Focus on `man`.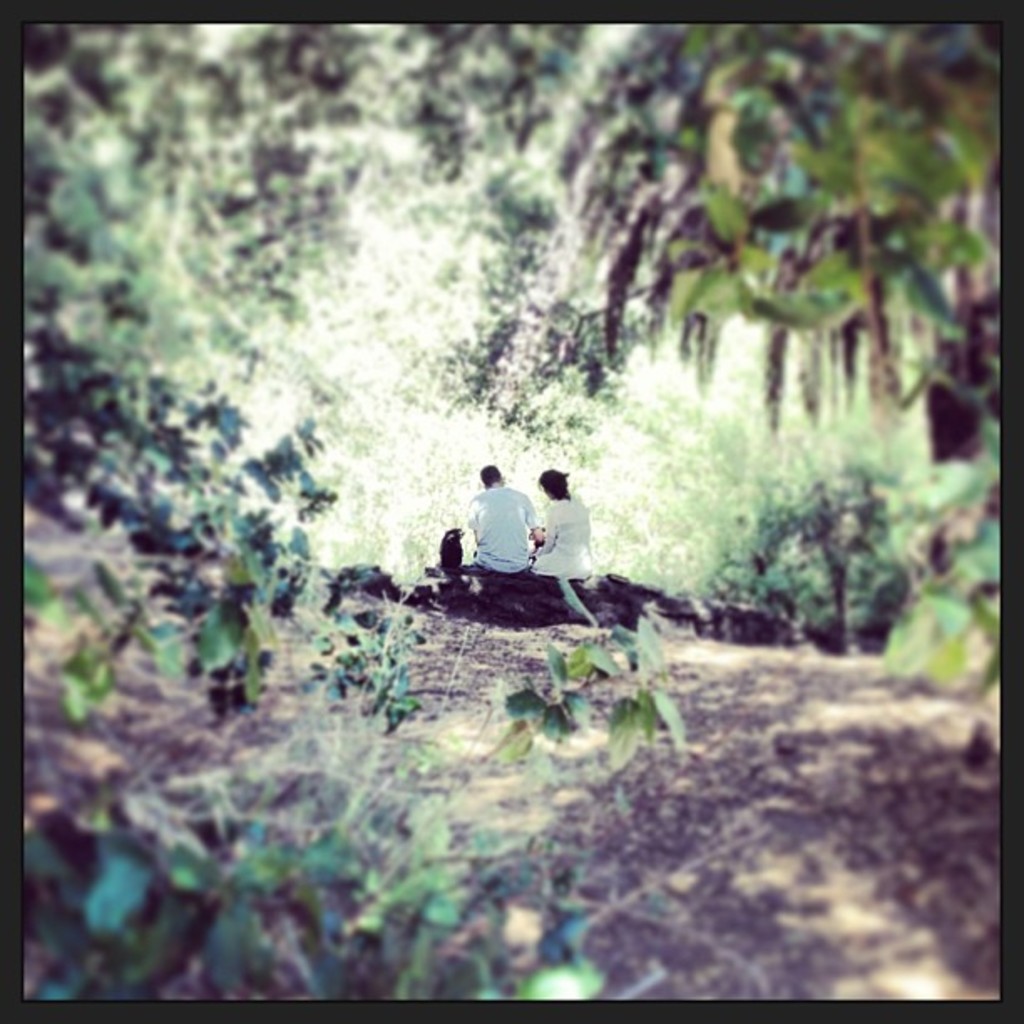
Focused at box(468, 467, 530, 596).
